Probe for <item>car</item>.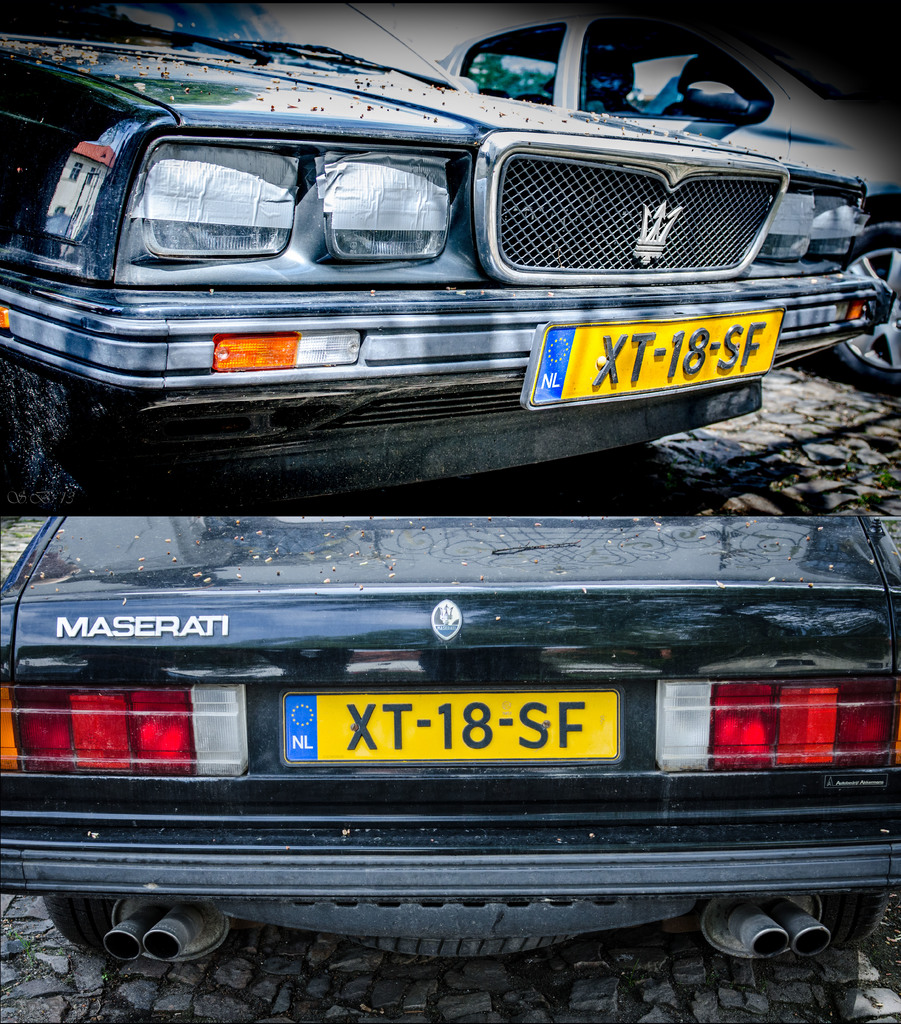
Probe result: 0, 0, 865, 511.
